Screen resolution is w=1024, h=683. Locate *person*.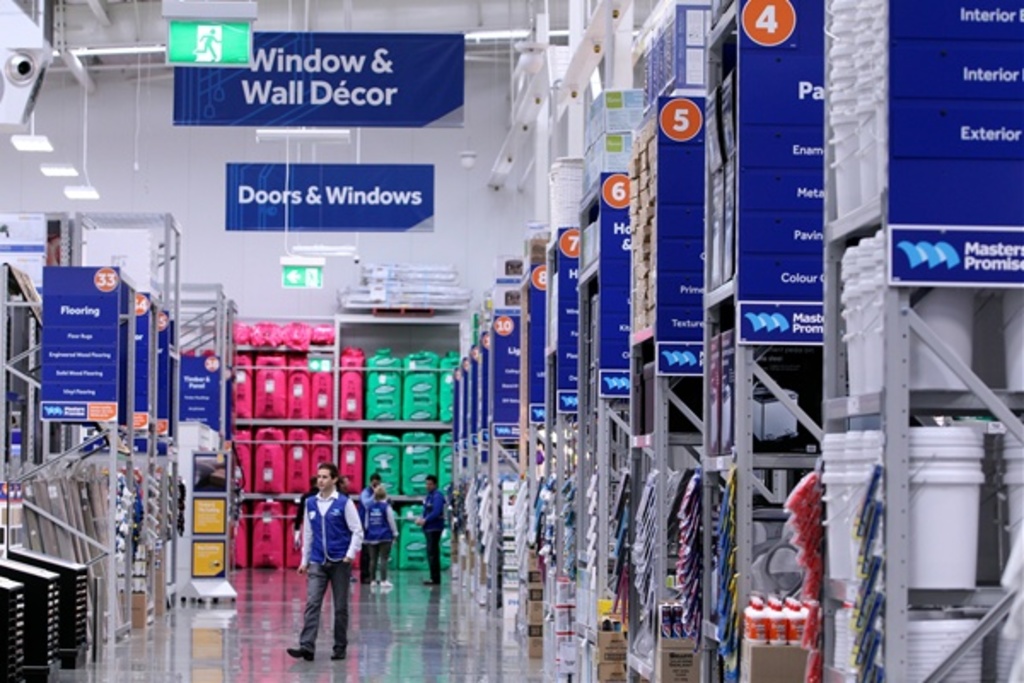
box=[411, 471, 447, 587].
